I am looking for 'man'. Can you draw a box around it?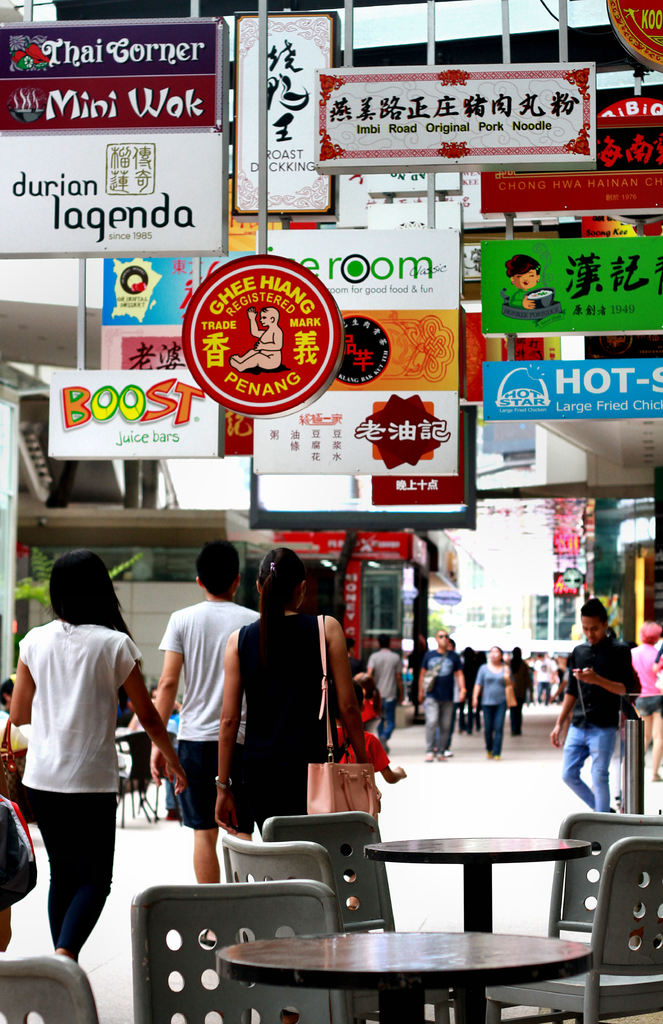
Sure, the bounding box is rect(151, 538, 261, 884).
